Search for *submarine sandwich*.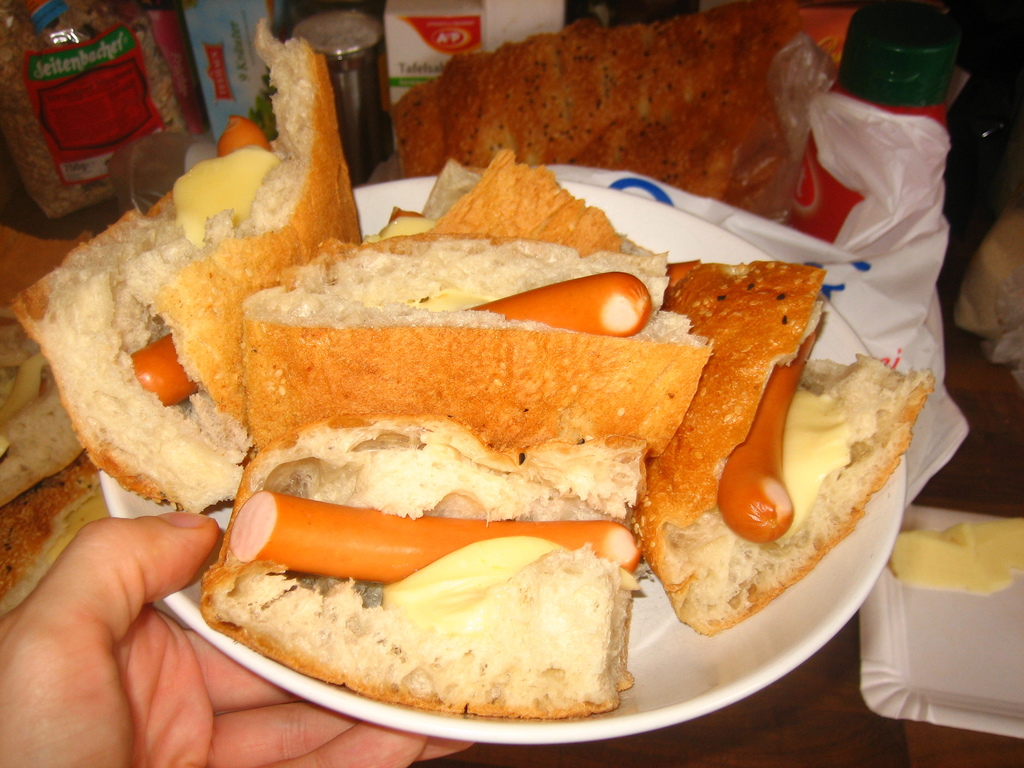
Found at x1=186, y1=232, x2=695, y2=698.
